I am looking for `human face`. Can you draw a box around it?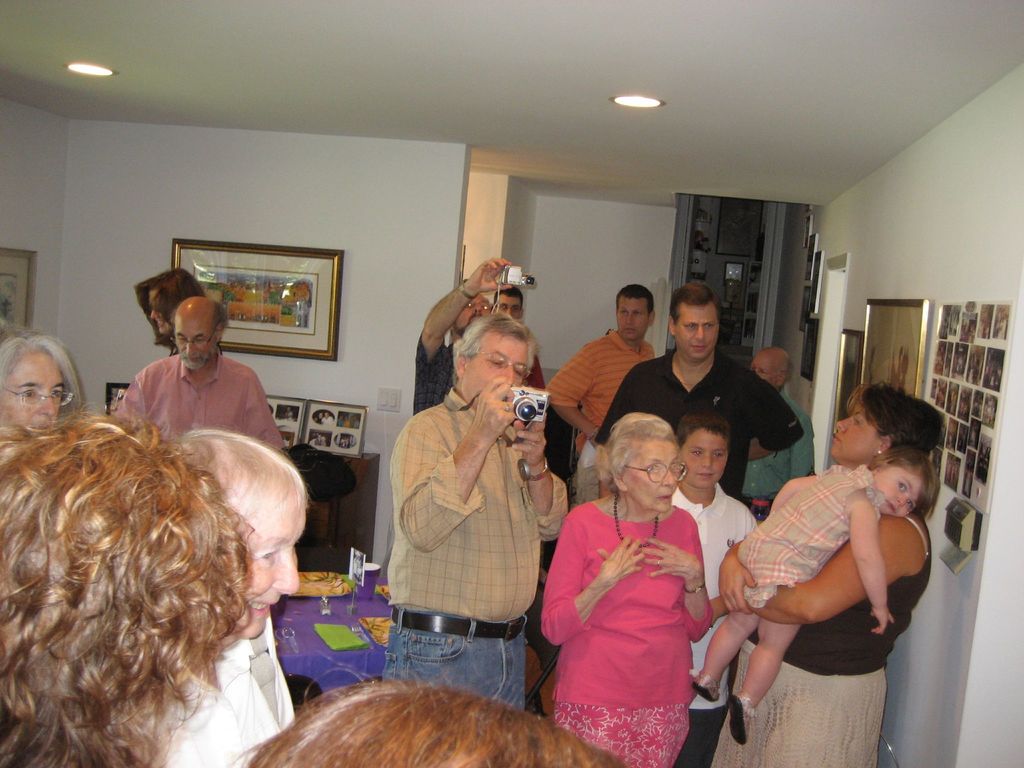
Sure, the bounding box is (left=147, top=297, right=176, bottom=335).
